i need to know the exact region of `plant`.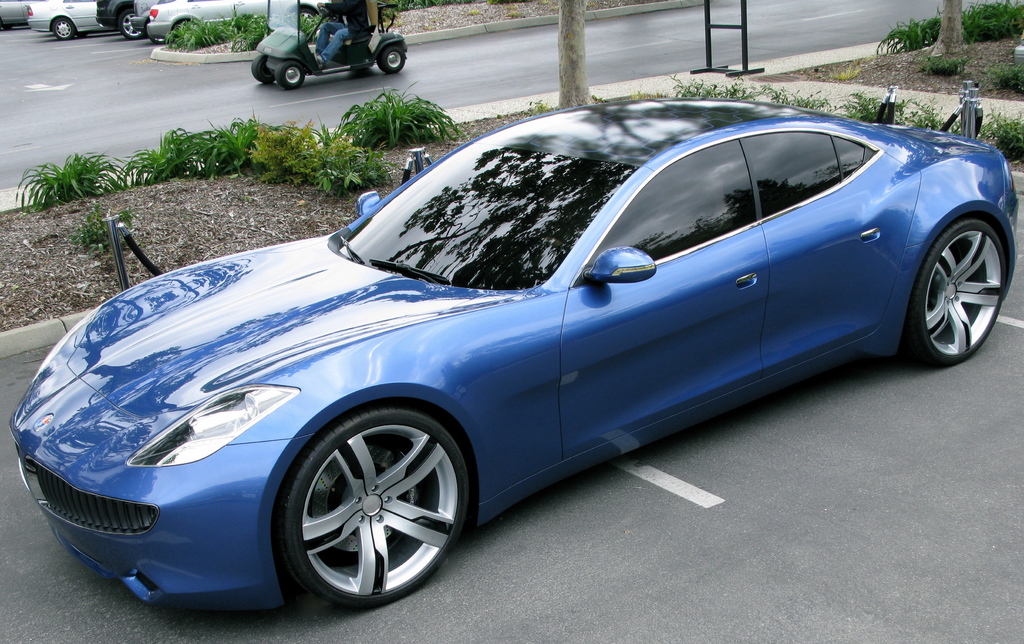
Region: Rect(176, 111, 288, 178).
